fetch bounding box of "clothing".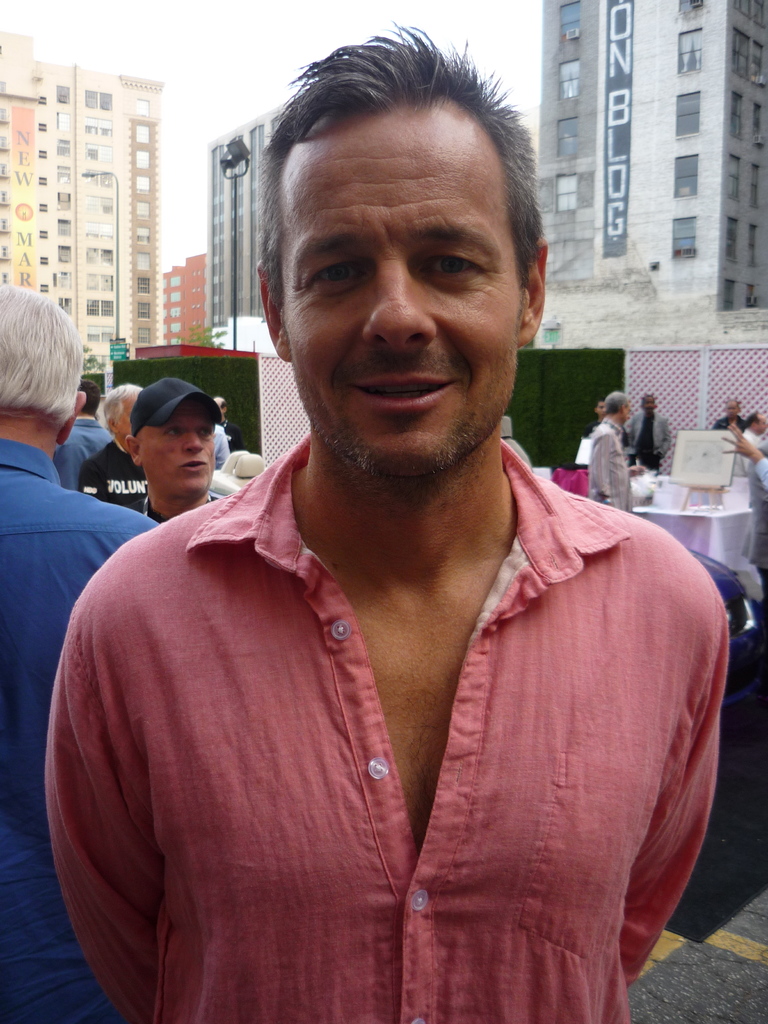
Bbox: [x1=739, y1=442, x2=767, y2=666].
